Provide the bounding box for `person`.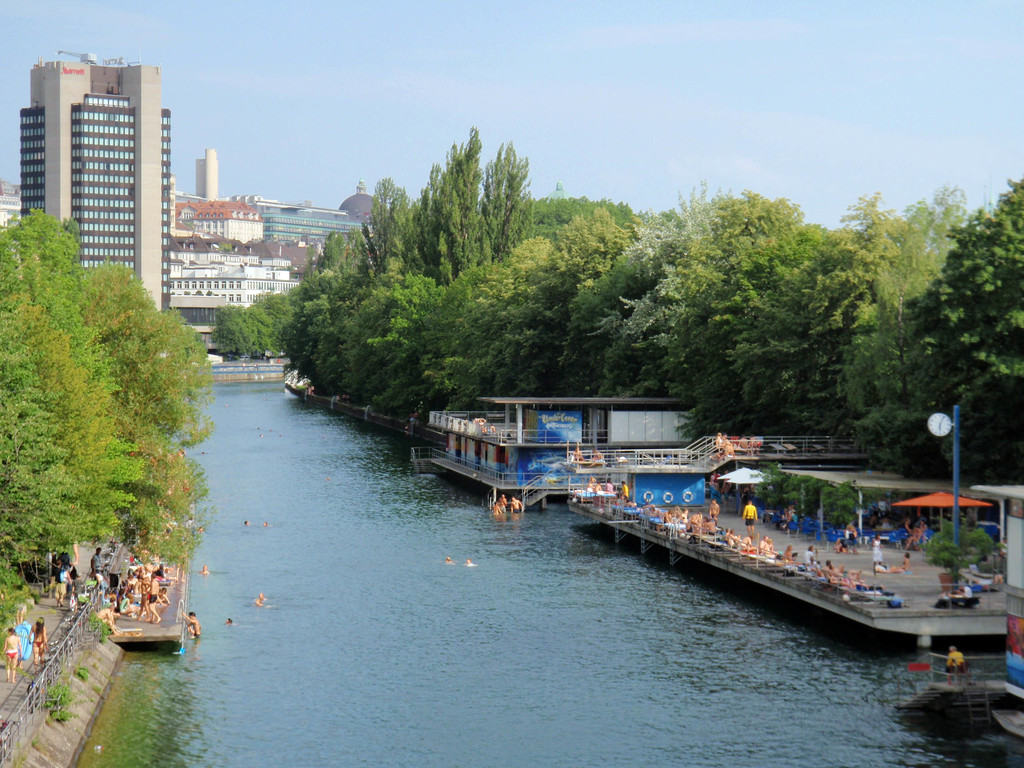
bbox=[225, 618, 234, 624].
